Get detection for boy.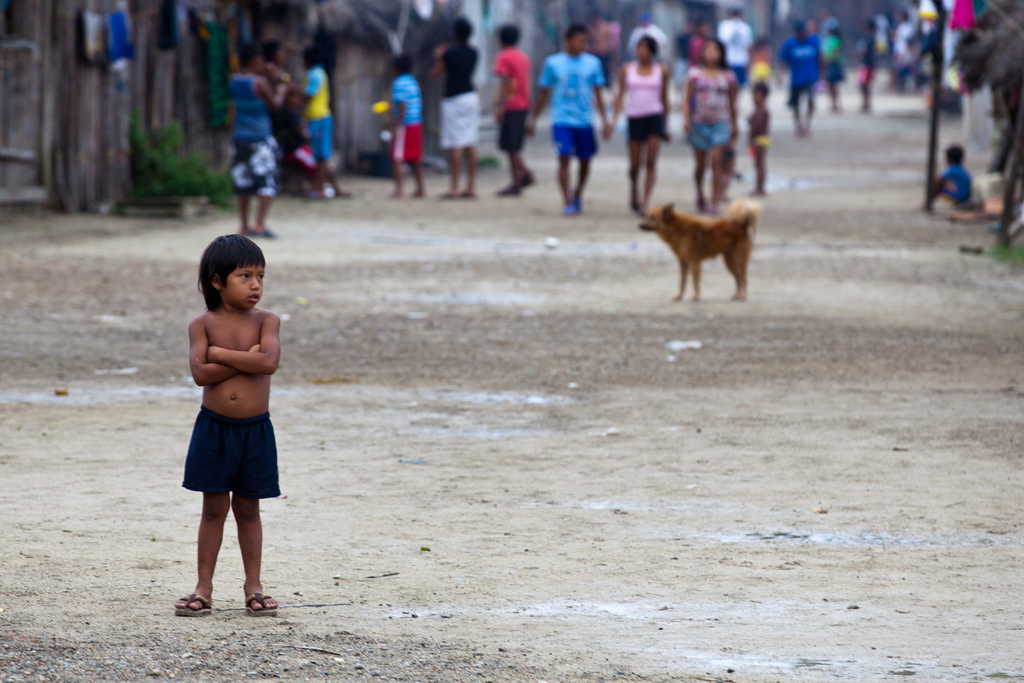
Detection: bbox=(151, 248, 294, 613).
